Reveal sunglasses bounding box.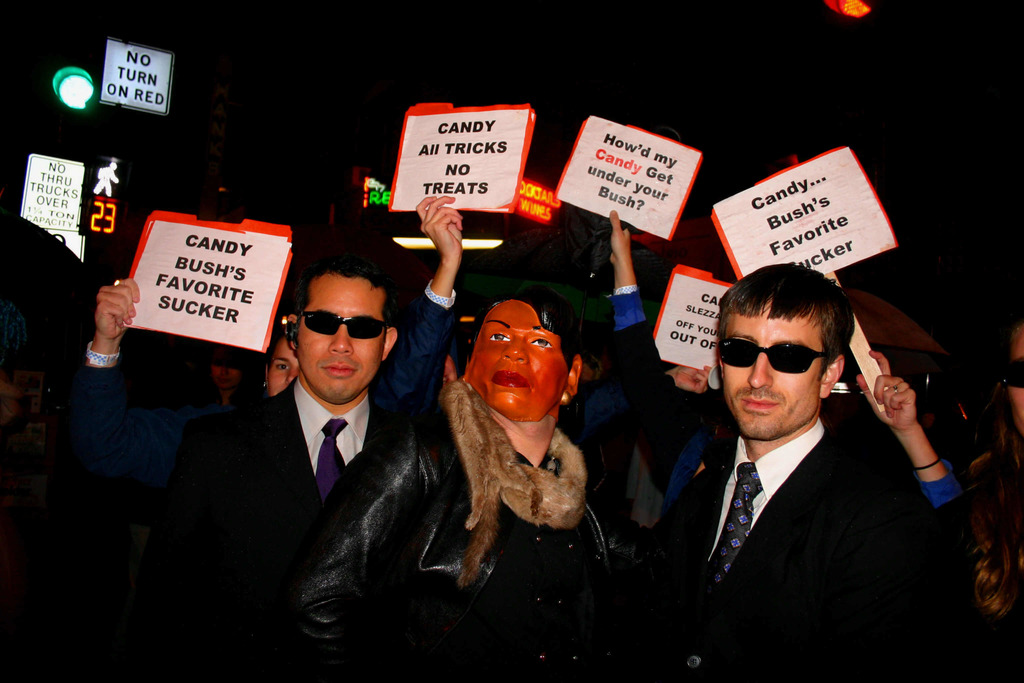
Revealed: 717 338 829 374.
